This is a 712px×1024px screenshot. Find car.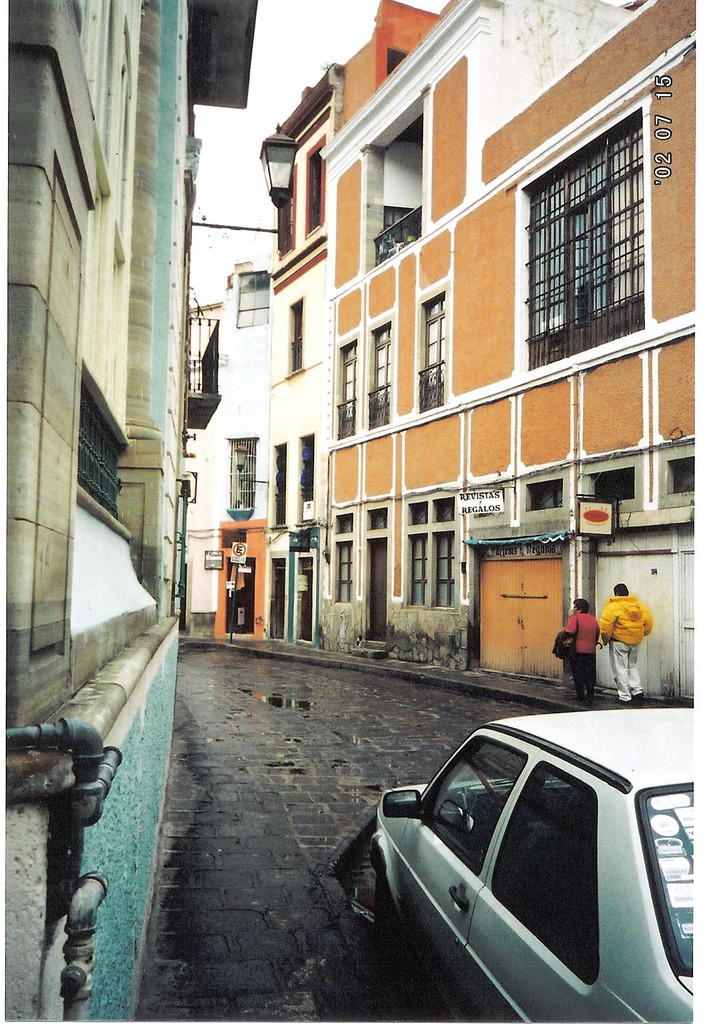
Bounding box: bbox=(359, 698, 707, 1011).
